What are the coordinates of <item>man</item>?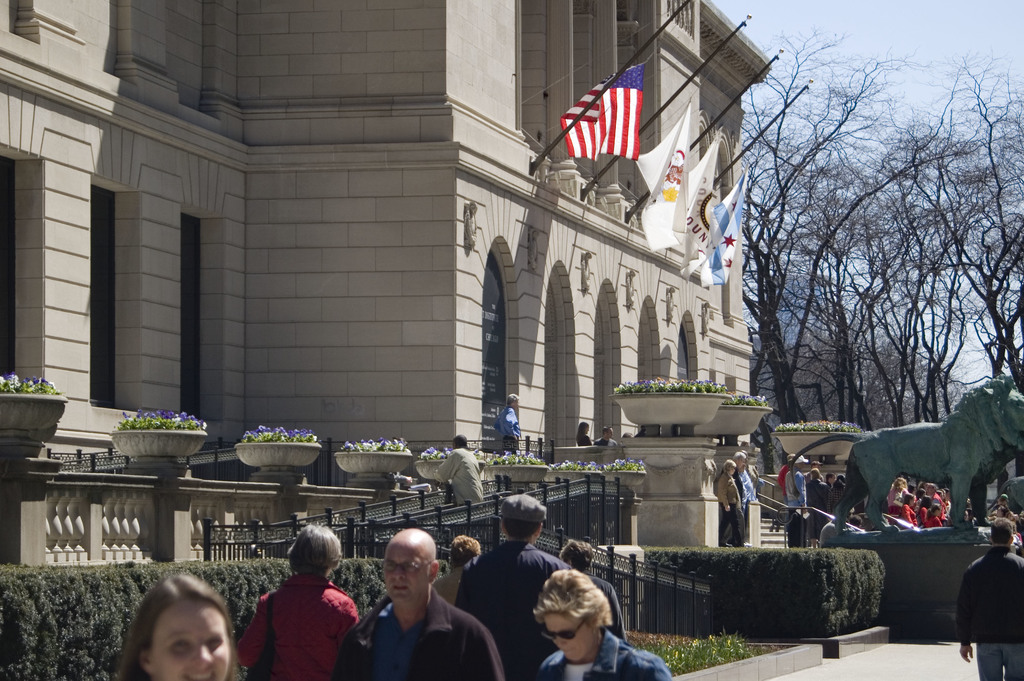
[825, 472, 836, 488].
